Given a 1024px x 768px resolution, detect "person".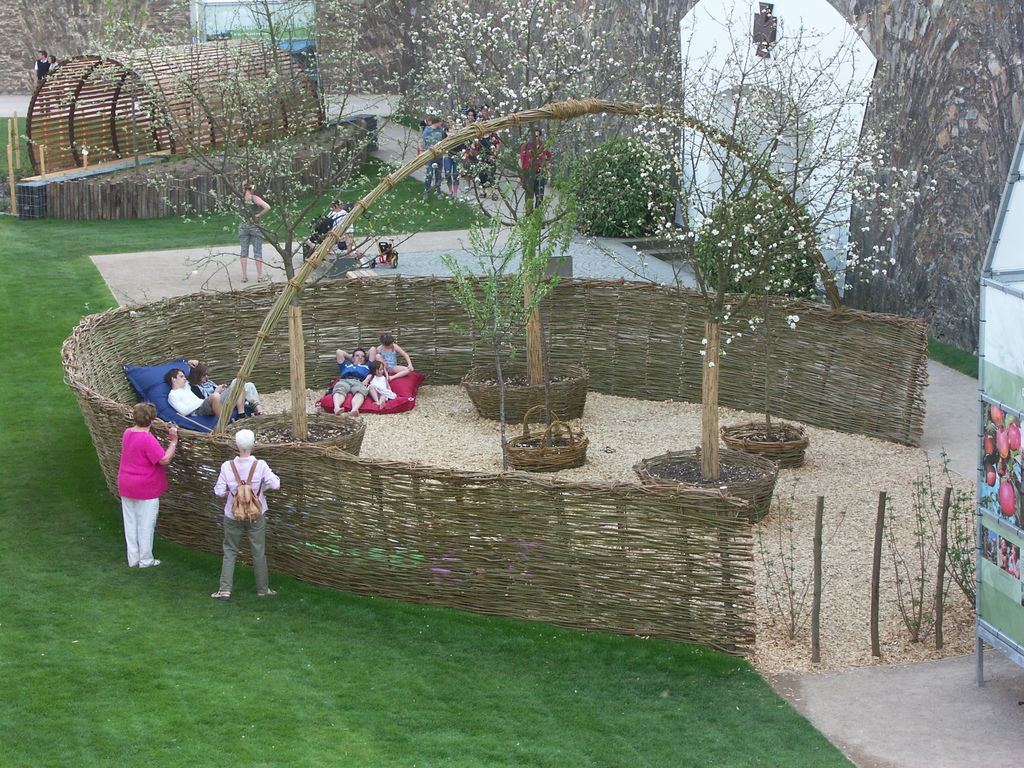
<bbox>516, 127, 554, 229</bbox>.
